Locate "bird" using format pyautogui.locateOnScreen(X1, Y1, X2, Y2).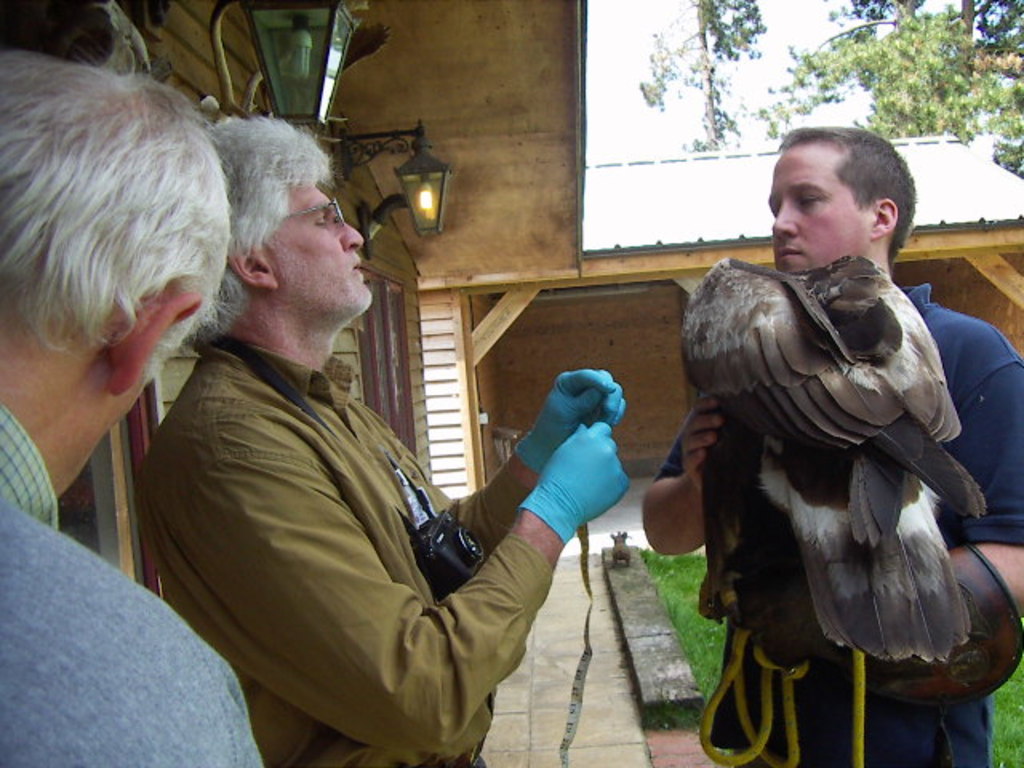
pyautogui.locateOnScreen(666, 258, 992, 702).
